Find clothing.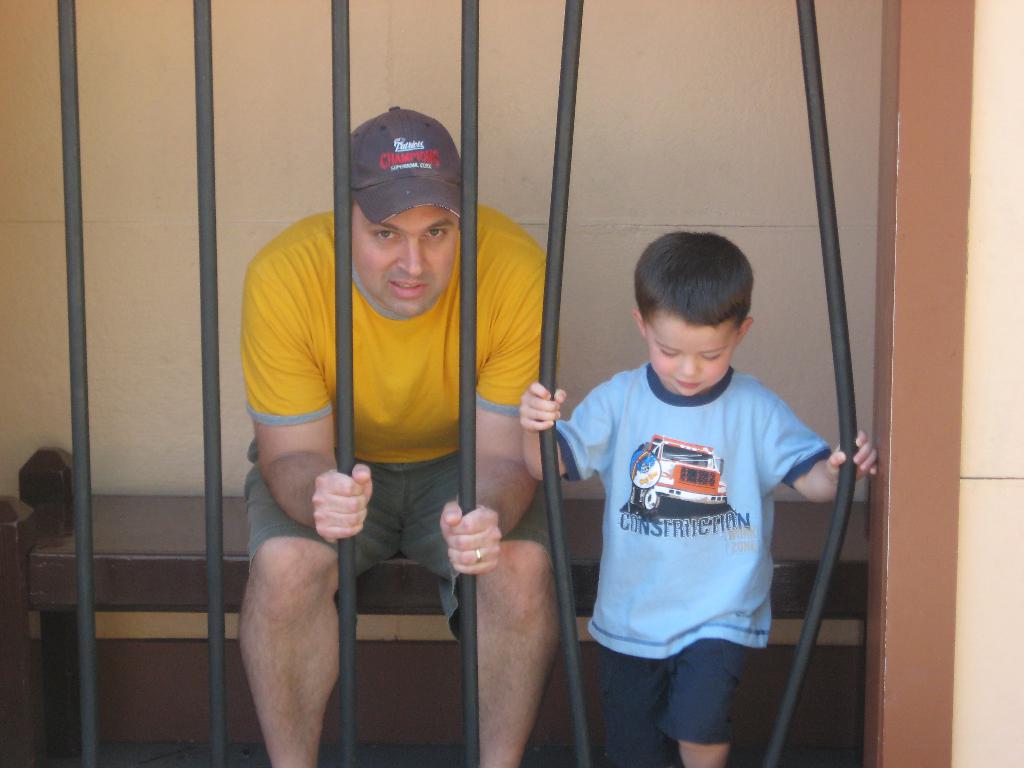
l=244, t=204, r=553, b=645.
